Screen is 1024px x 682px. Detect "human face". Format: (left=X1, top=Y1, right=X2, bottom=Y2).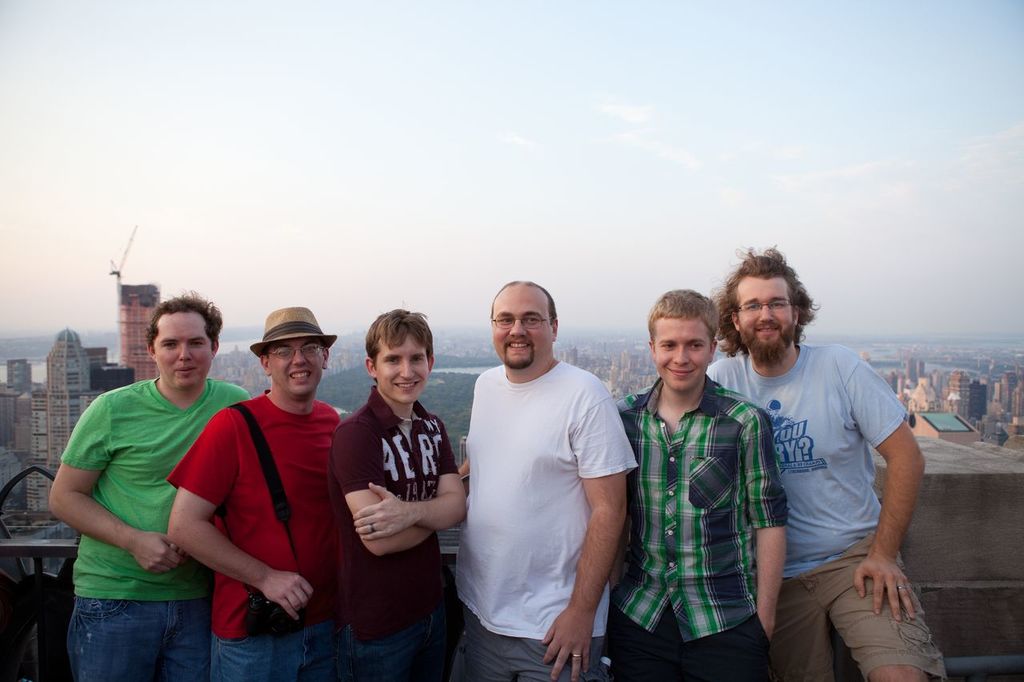
(left=268, top=334, right=322, bottom=398).
